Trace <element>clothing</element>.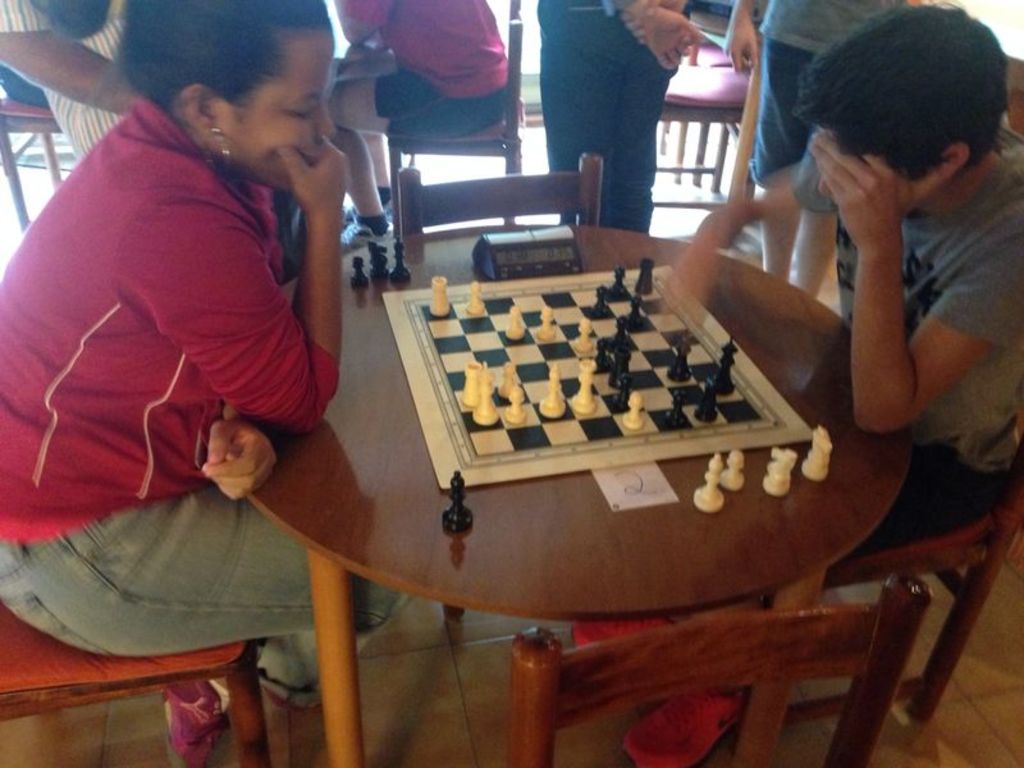
Traced to box=[0, 88, 397, 700].
